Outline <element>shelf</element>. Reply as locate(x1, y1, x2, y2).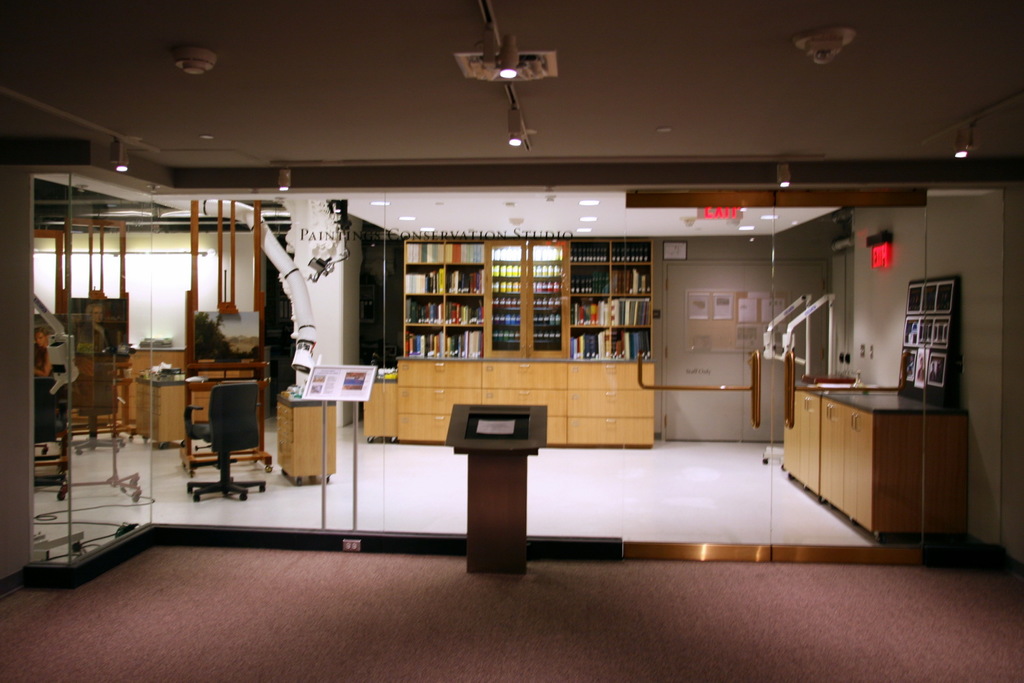
locate(568, 243, 608, 262).
